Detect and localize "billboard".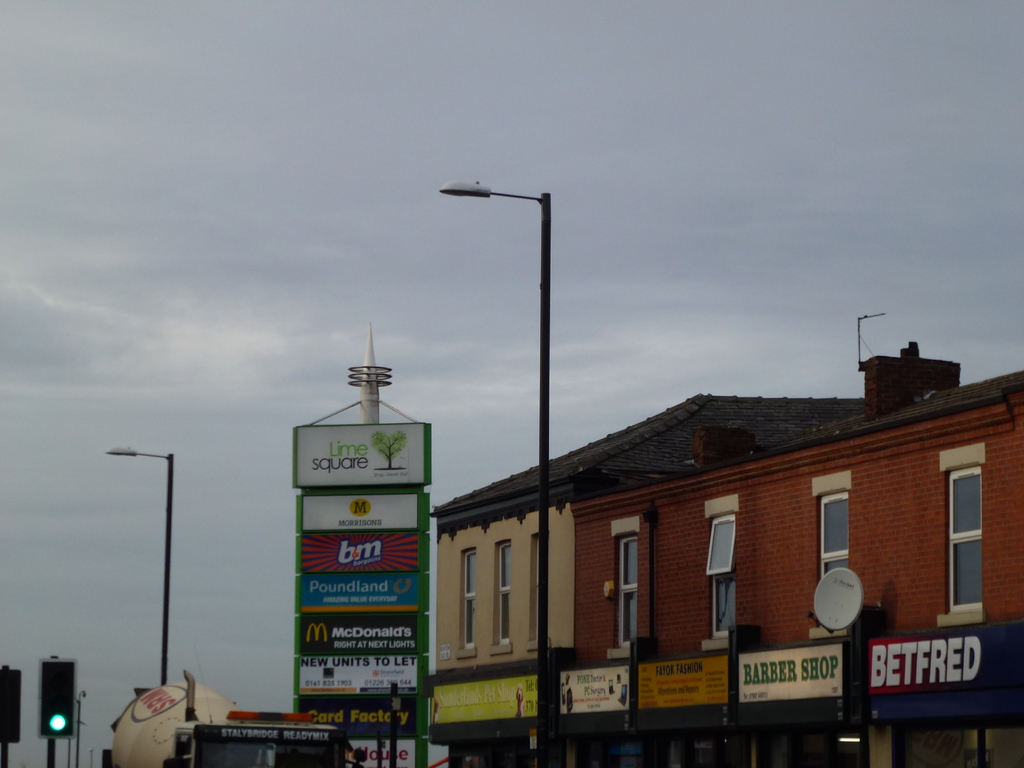
Localized at detection(294, 419, 431, 490).
